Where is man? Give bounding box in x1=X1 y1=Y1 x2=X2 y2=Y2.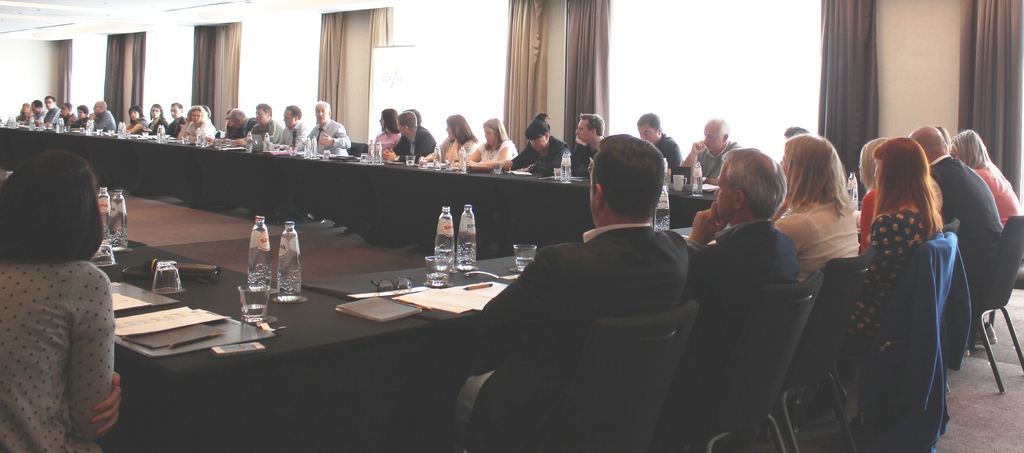
x1=275 y1=102 x2=310 y2=150.
